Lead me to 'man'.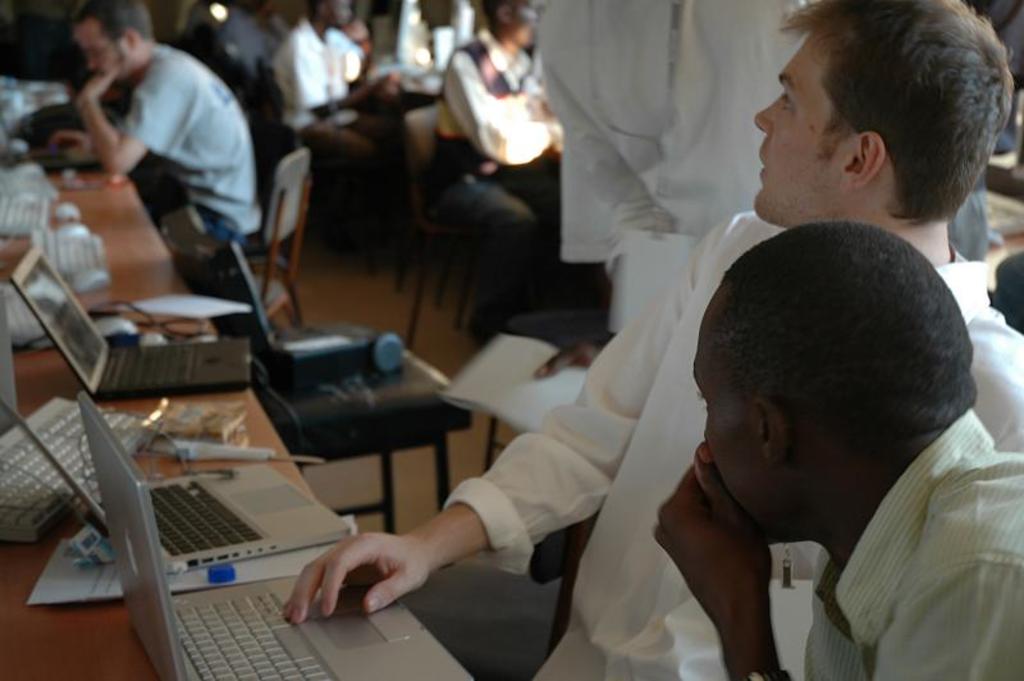
Lead to left=650, top=220, right=1023, bottom=680.
